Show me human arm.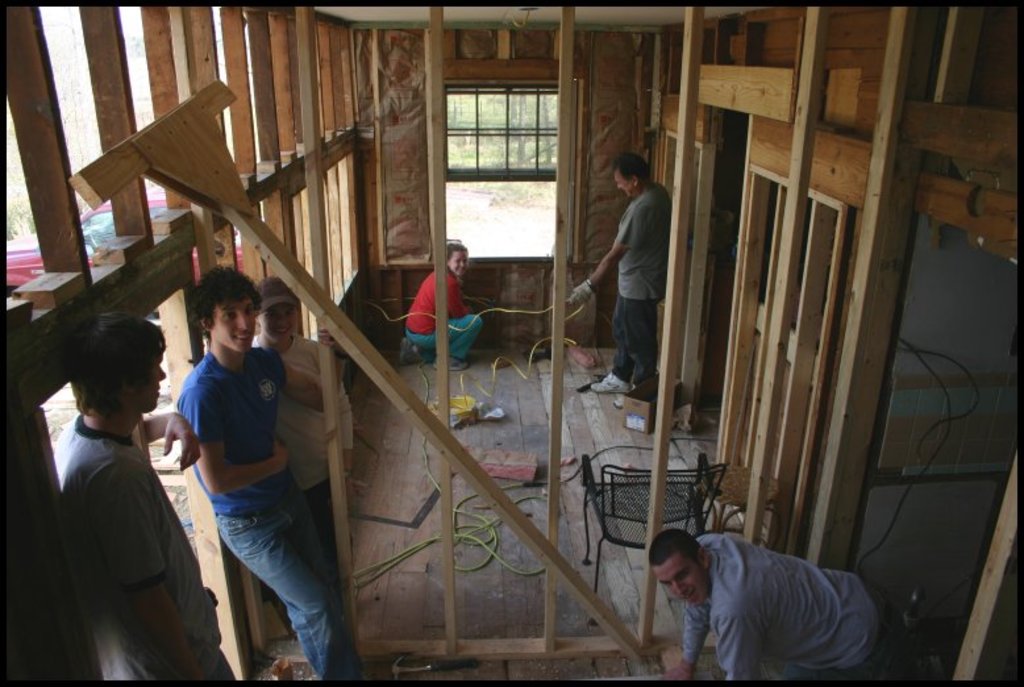
human arm is here: pyautogui.locateOnScreen(446, 282, 475, 317).
